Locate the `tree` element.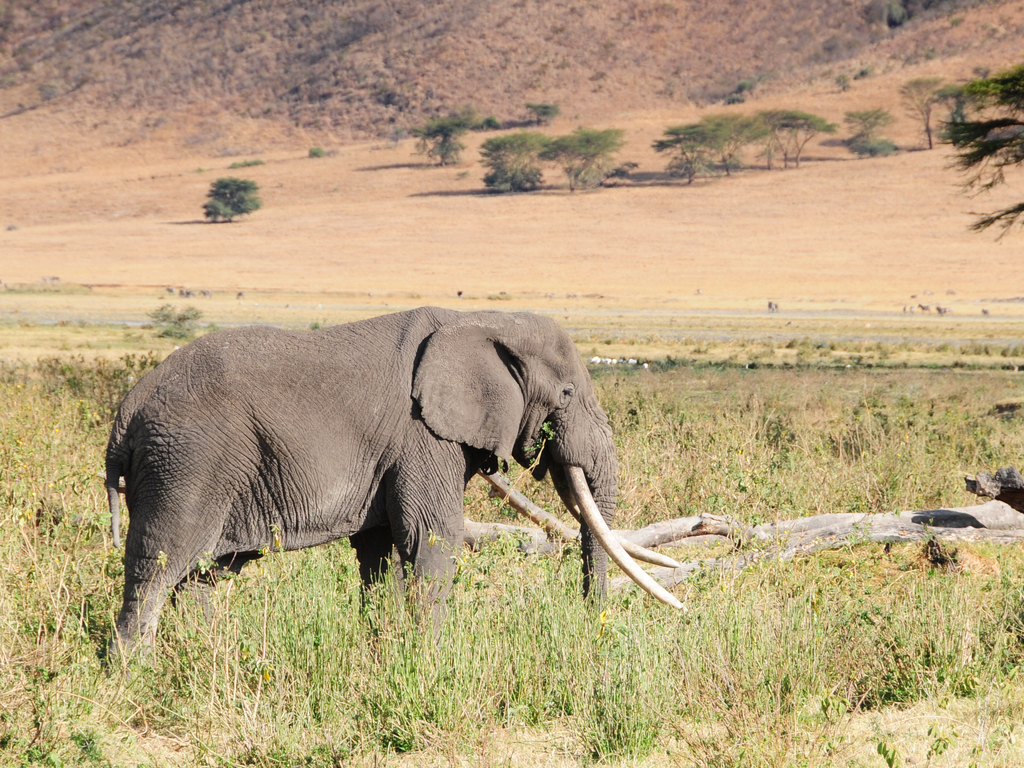
Element bbox: select_region(196, 177, 257, 224).
